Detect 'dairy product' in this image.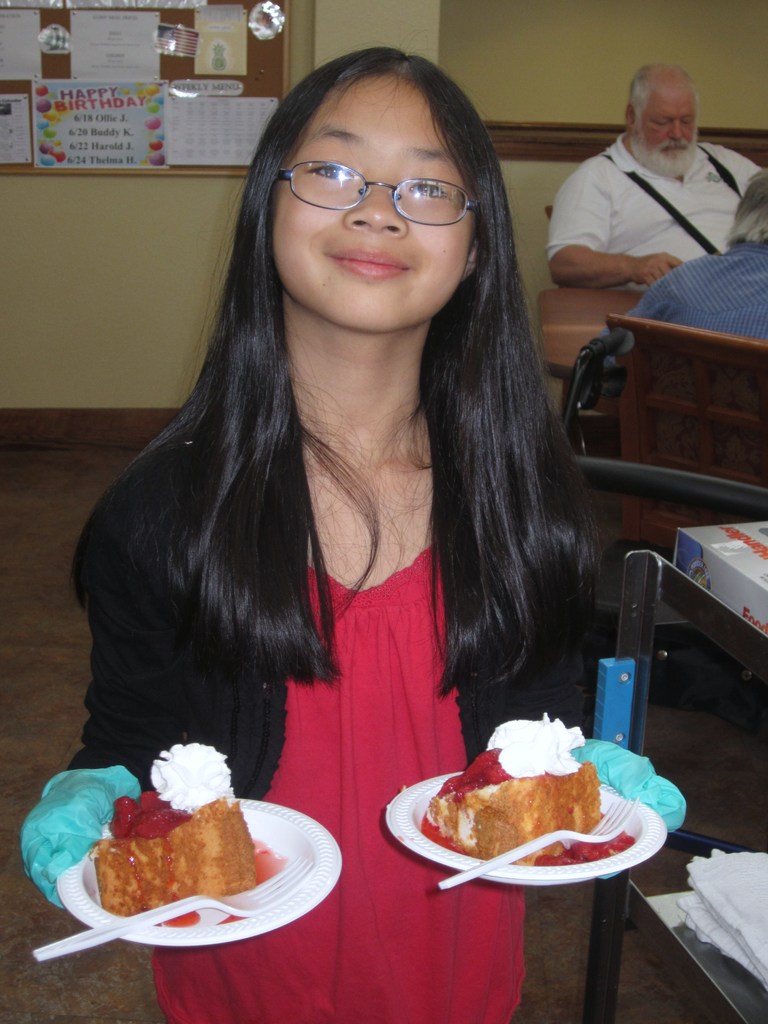
Detection: select_region(484, 713, 586, 776).
